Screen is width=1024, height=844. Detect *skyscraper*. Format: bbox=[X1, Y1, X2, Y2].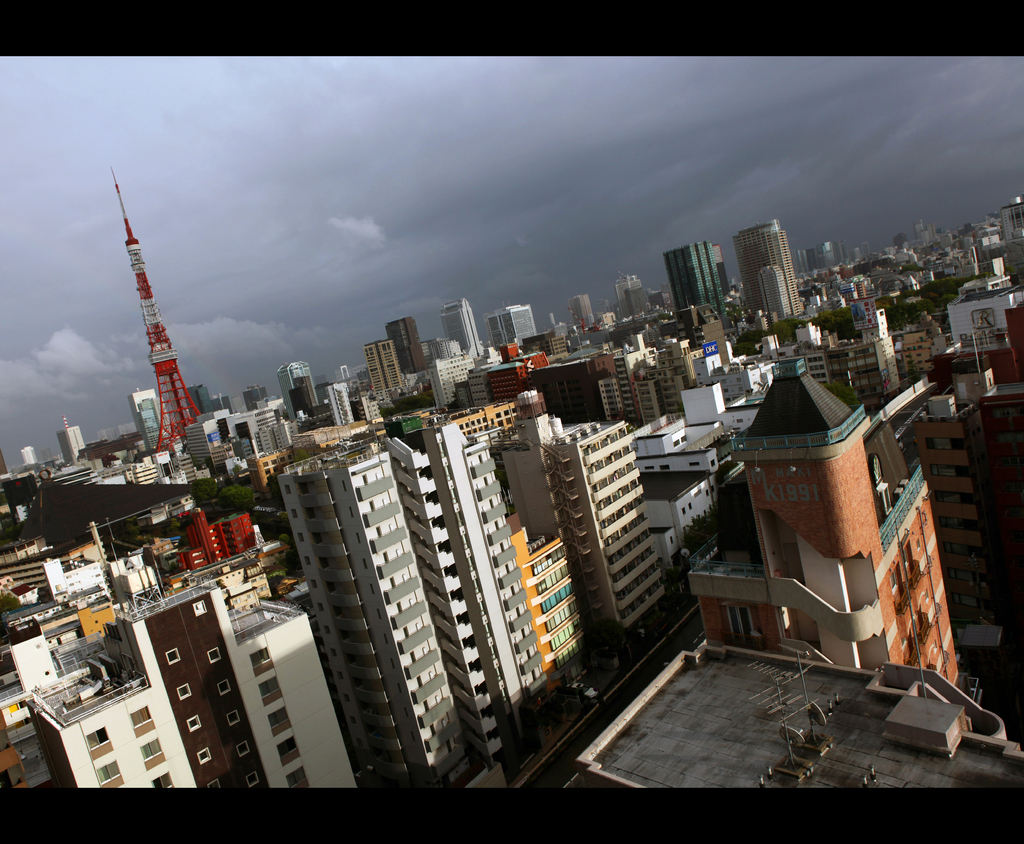
bbox=[381, 315, 428, 371].
